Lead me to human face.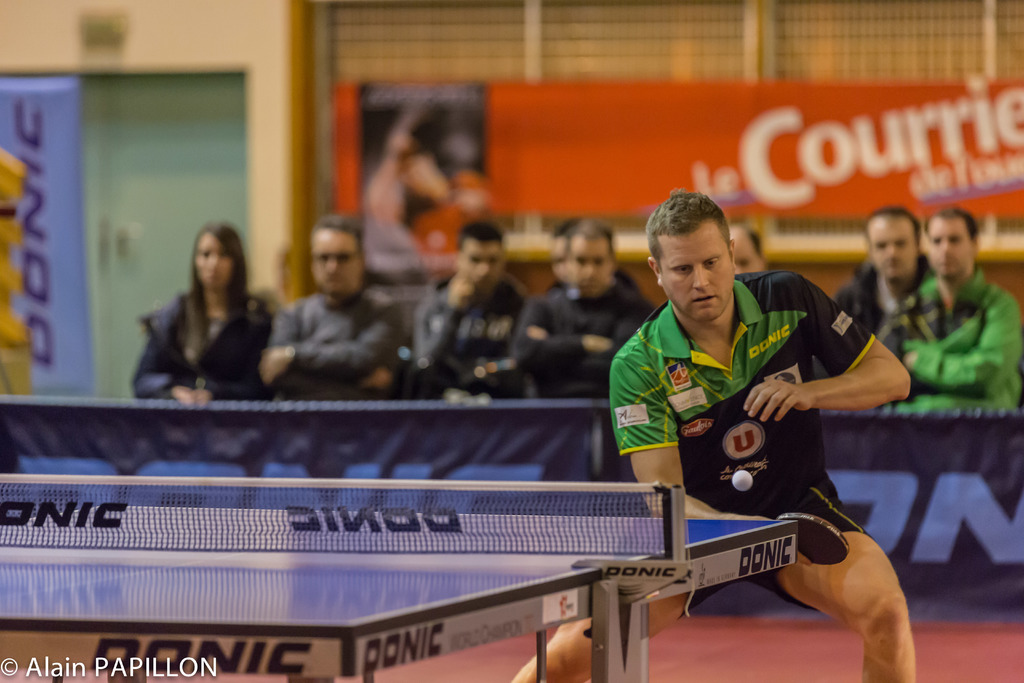
Lead to 729, 238, 765, 274.
